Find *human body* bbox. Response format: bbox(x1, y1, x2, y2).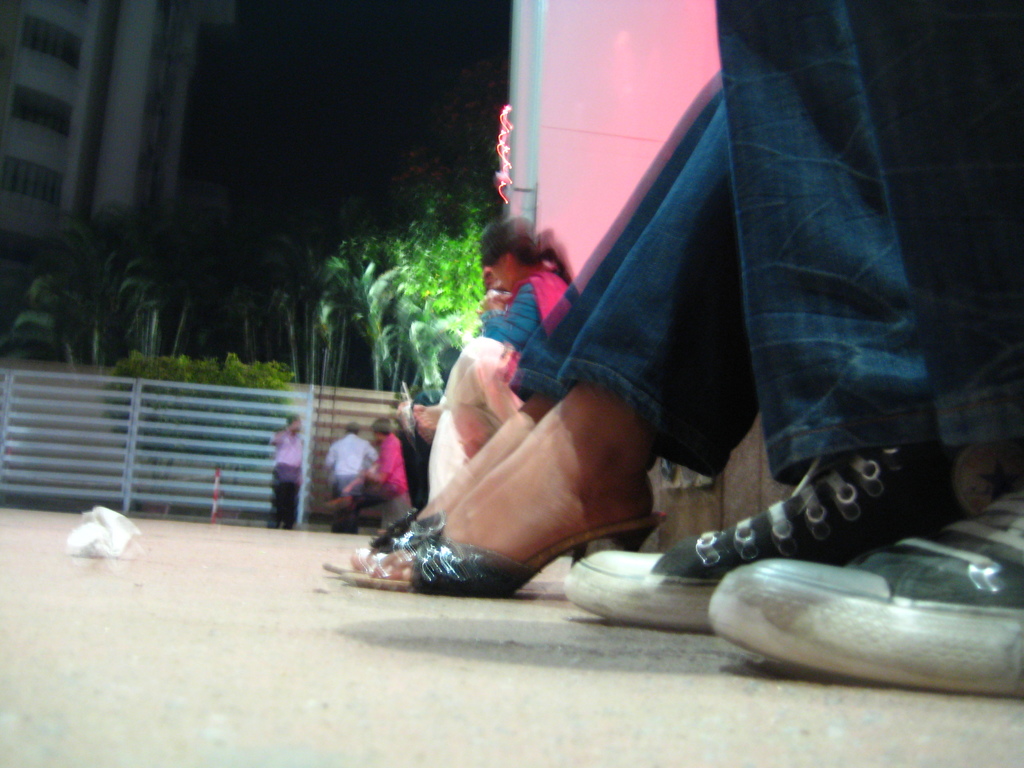
bbox(472, 218, 577, 465).
